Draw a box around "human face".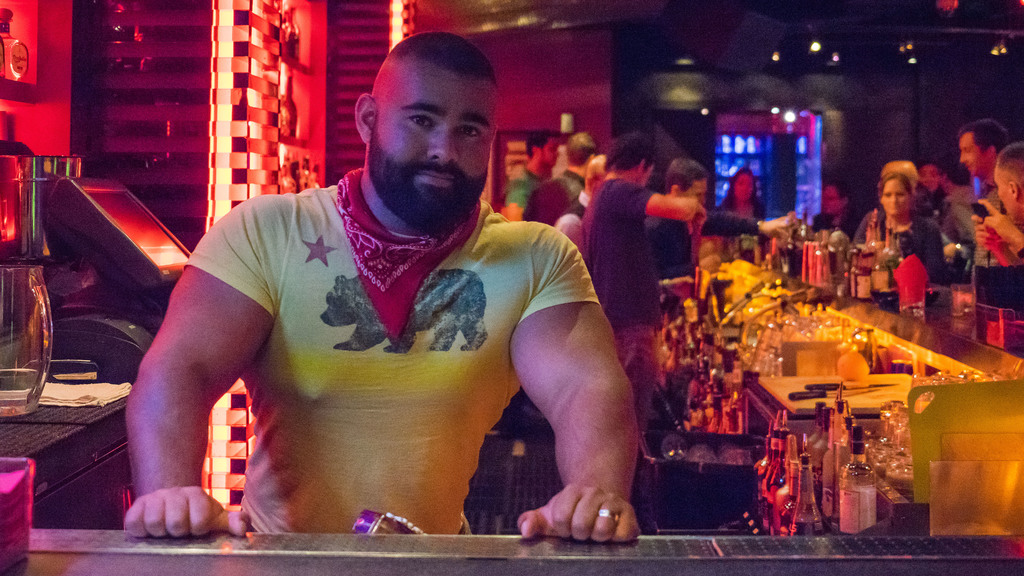
{"x1": 824, "y1": 188, "x2": 840, "y2": 214}.
